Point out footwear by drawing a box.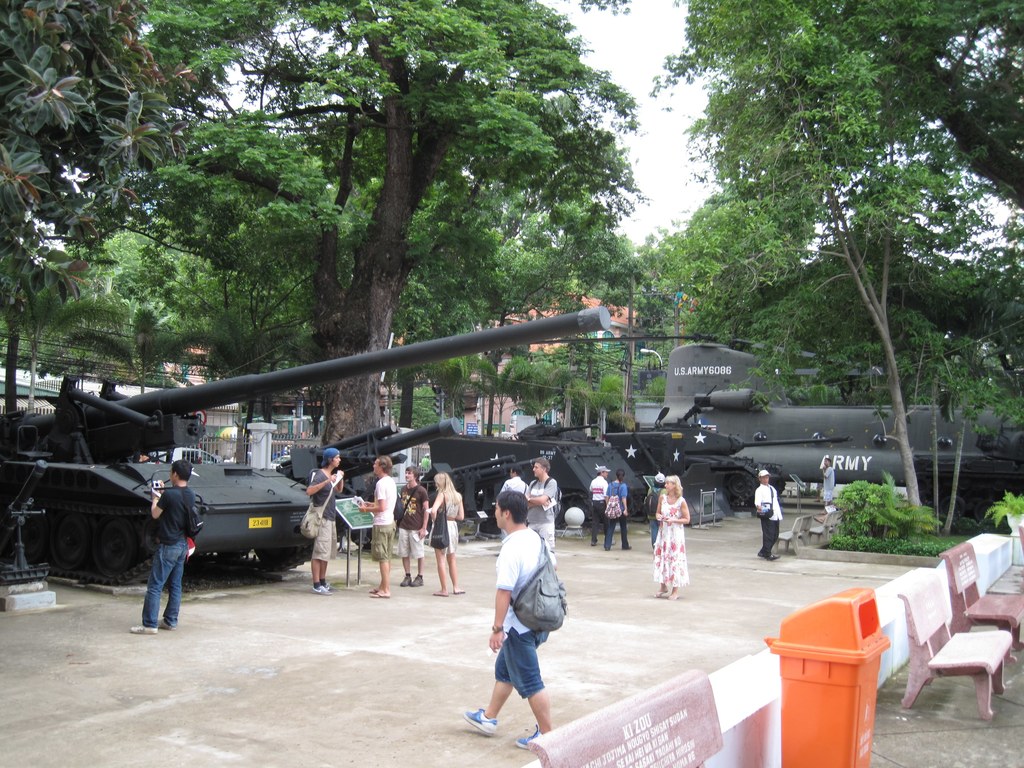
region(398, 572, 409, 585).
